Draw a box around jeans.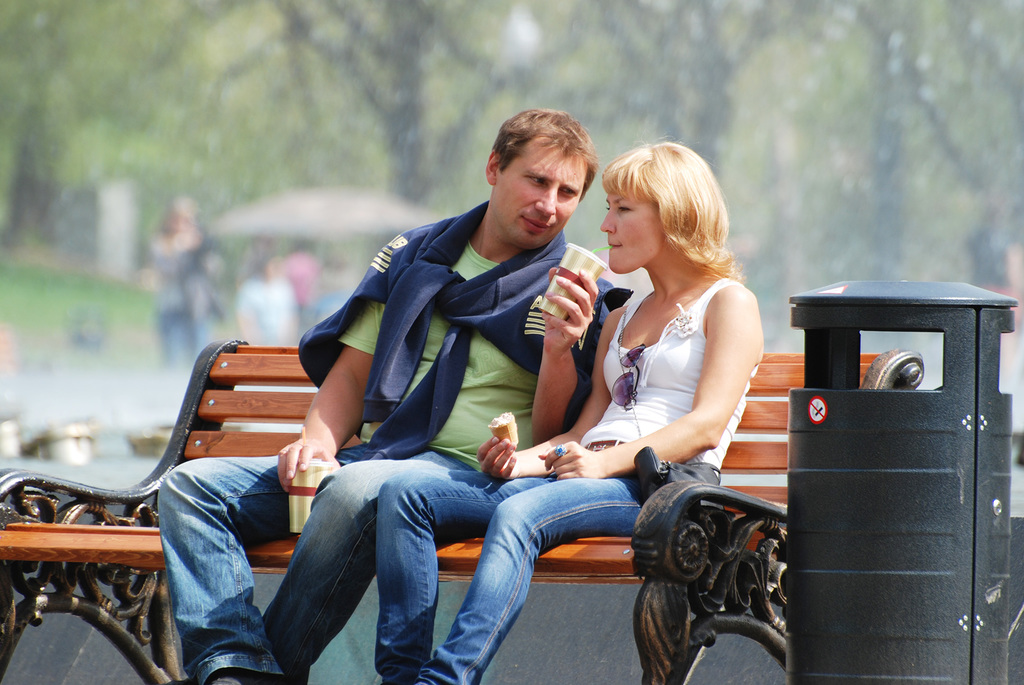
box(157, 436, 486, 684).
